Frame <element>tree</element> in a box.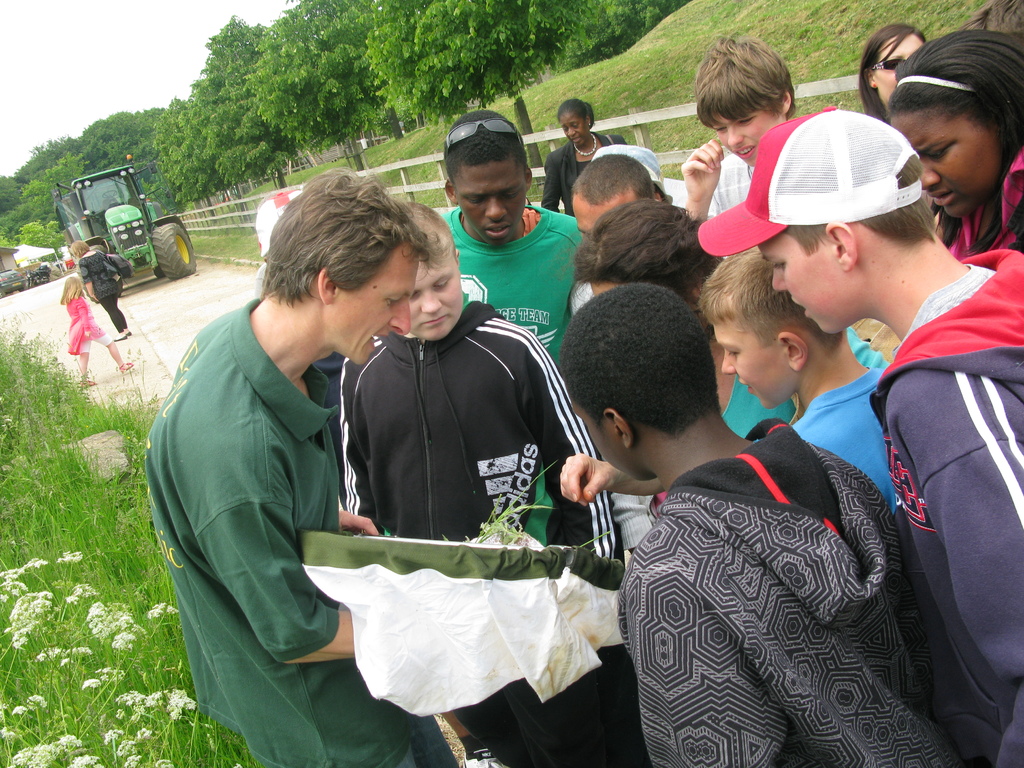
x1=237 y1=0 x2=436 y2=177.
